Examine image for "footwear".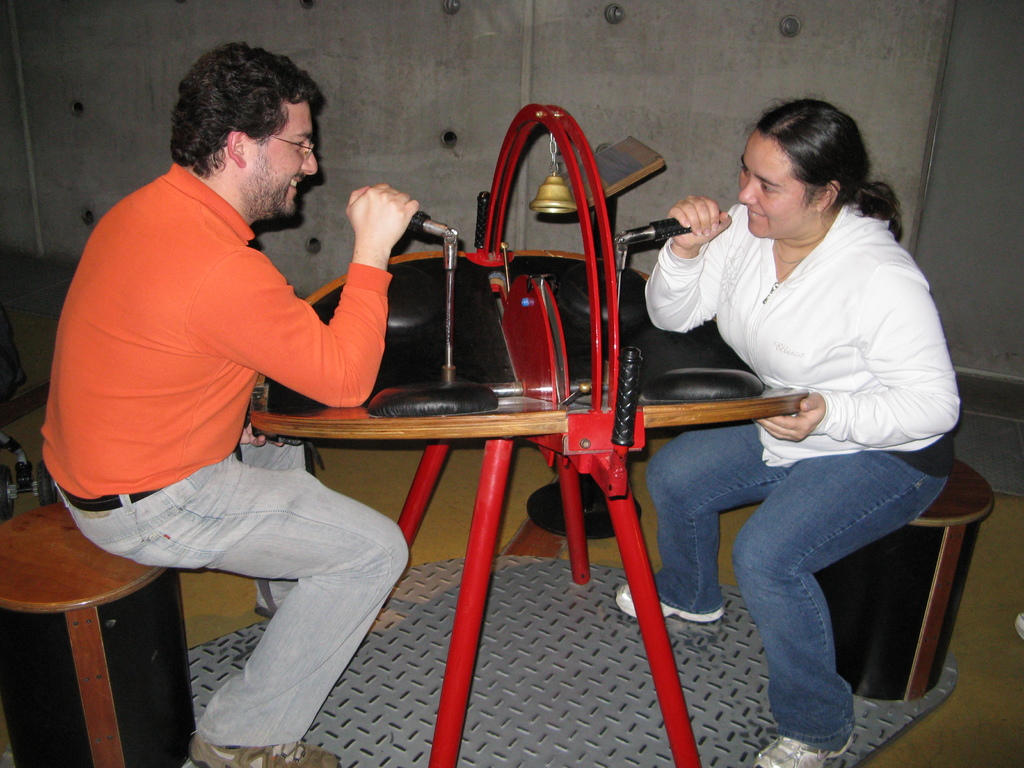
Examination result: [748, 733, 856, 767].
